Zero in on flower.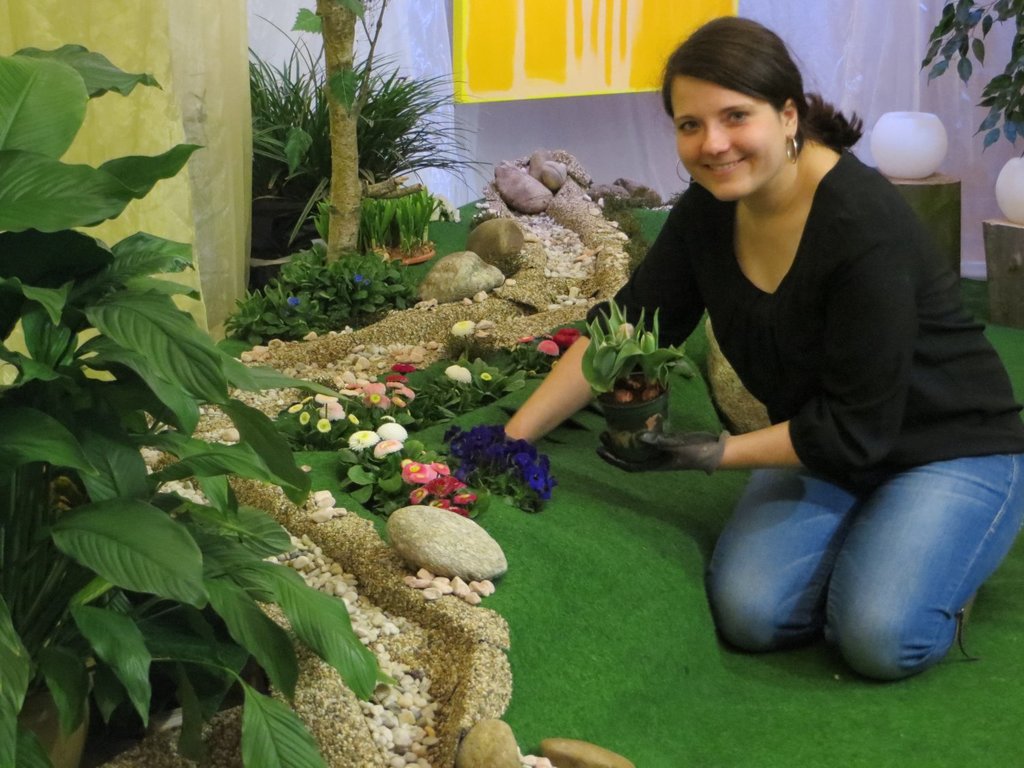
Zeroed in: 451, 320, 477, 336.
